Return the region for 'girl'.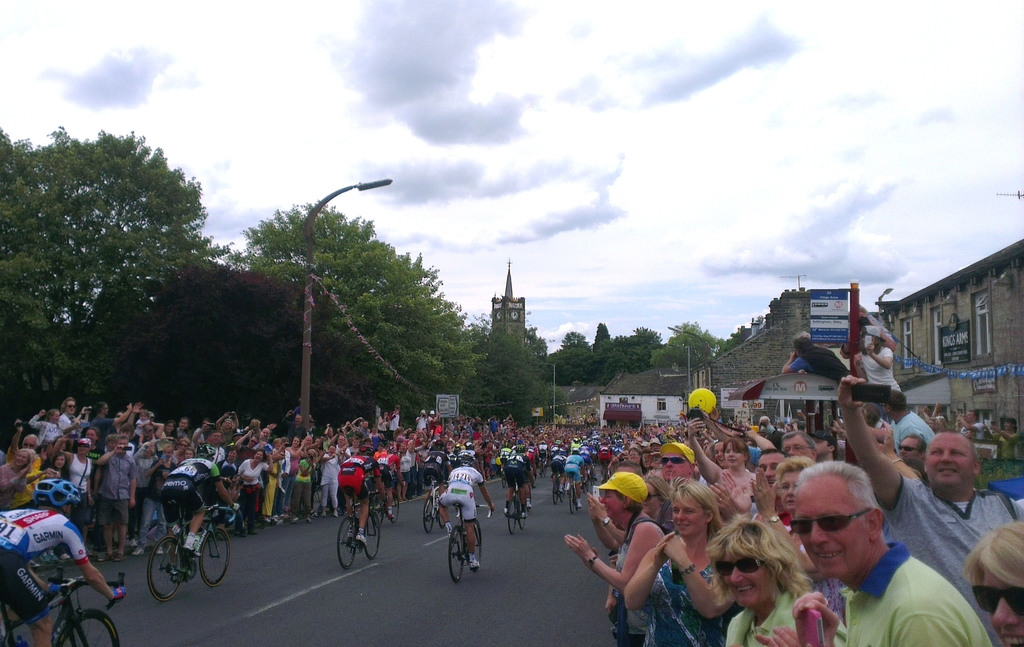
x1=135, y1=407, x2=156, y2=448.
